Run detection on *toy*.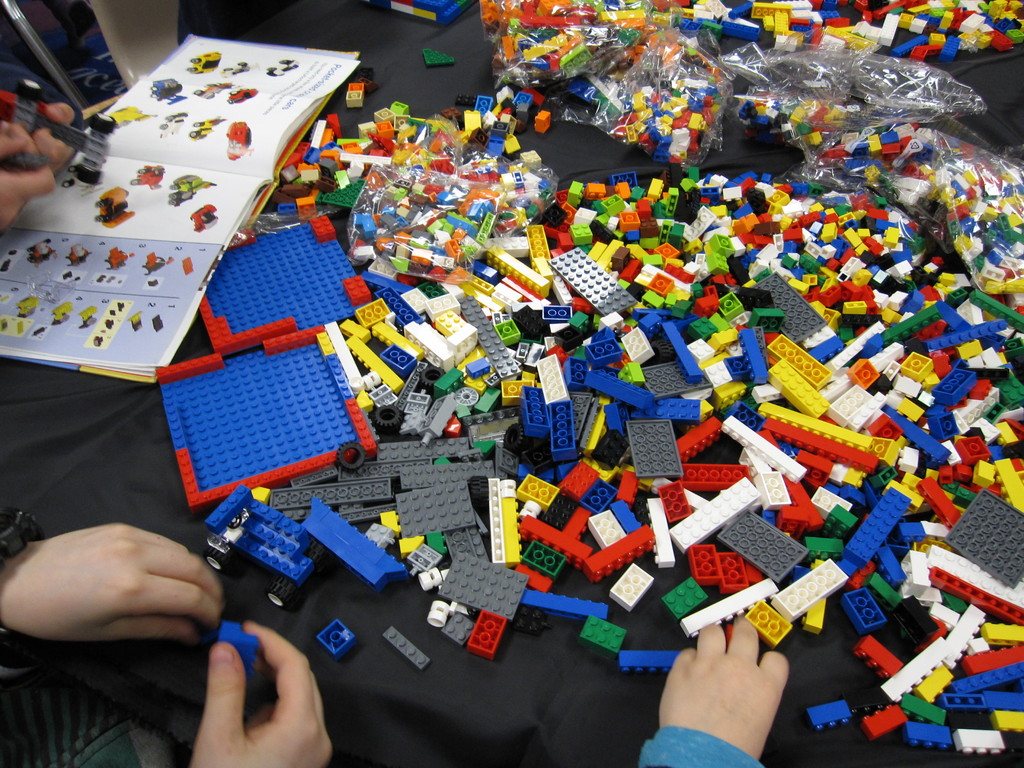
Result: left=94, top=332, right=104, bottom=348.
